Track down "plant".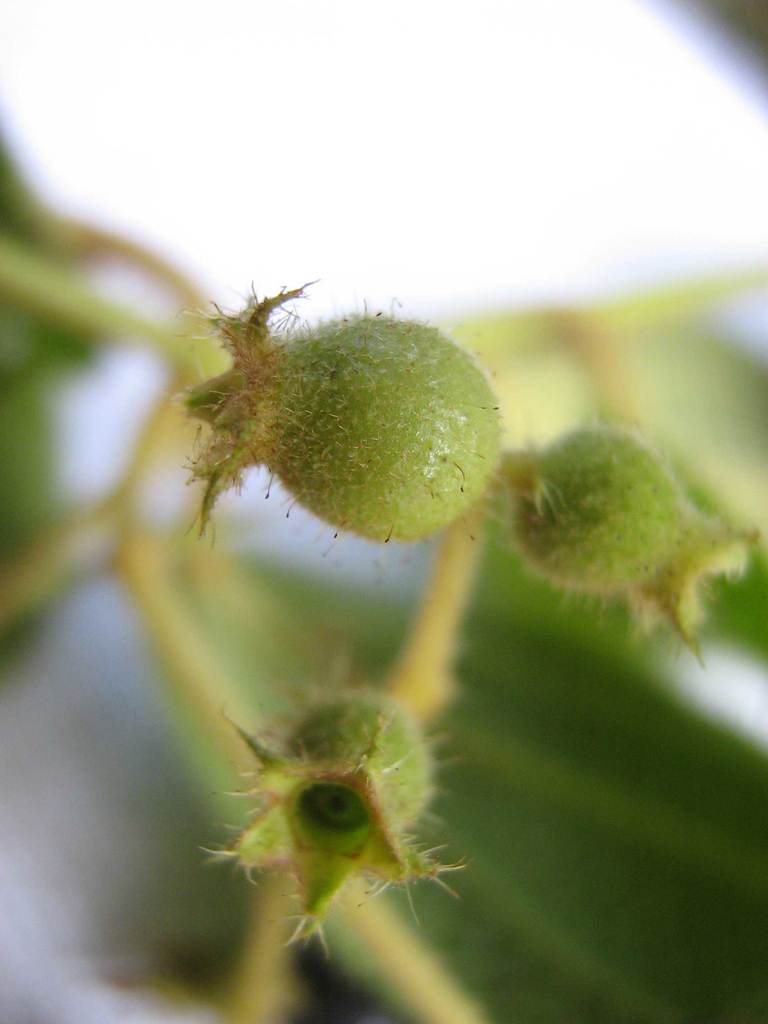
Tracked to <region>28, 139, 729, 906</region>.
